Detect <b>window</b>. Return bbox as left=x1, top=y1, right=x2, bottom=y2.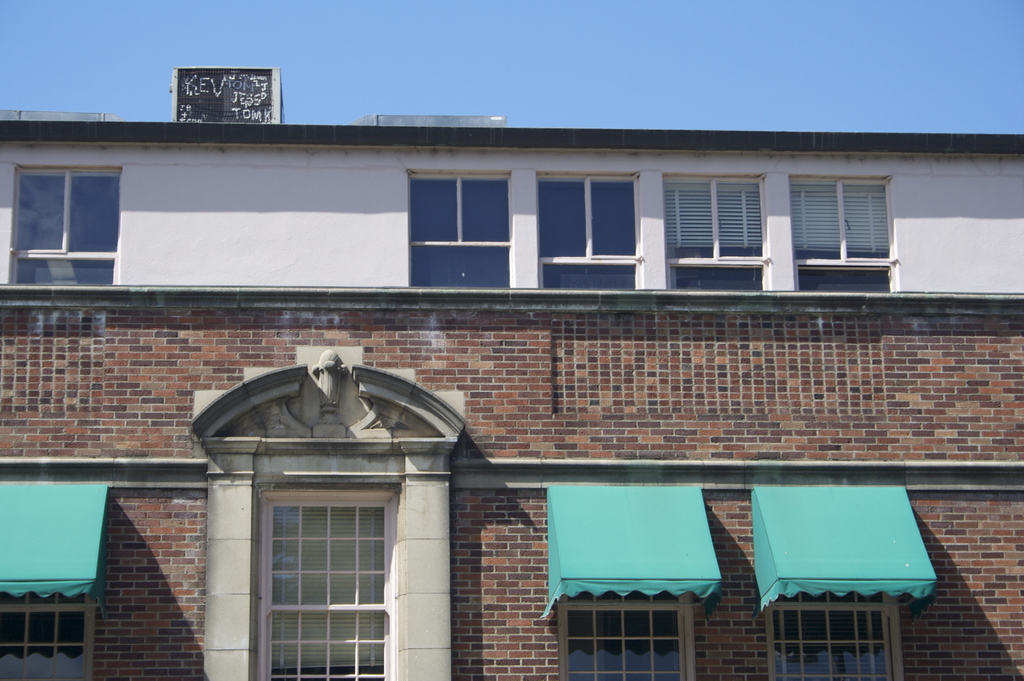
left=407, top=170, right=511, bottom=293.
